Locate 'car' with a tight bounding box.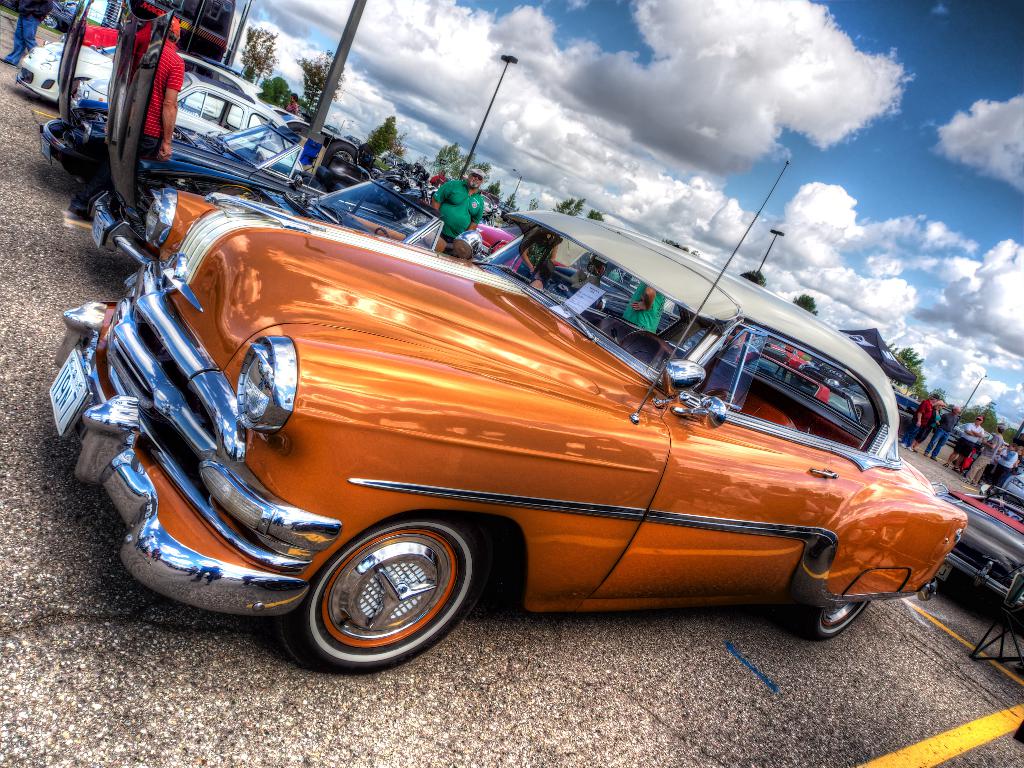
rect(932, 483, 1023, 611).
